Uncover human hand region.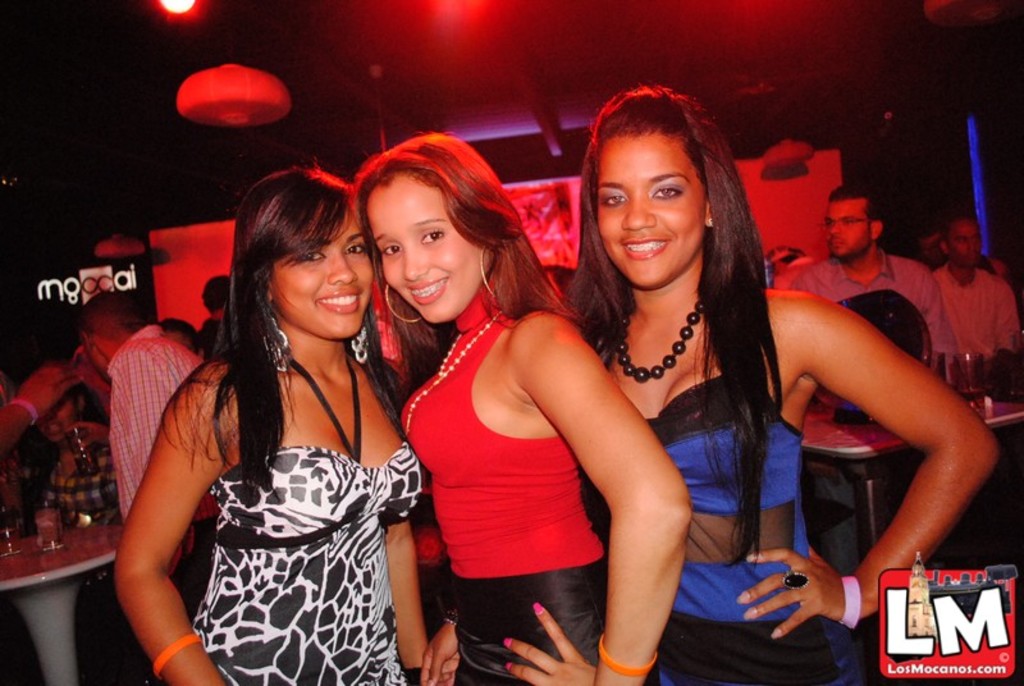
Uncovered: (417,622,462,685).
